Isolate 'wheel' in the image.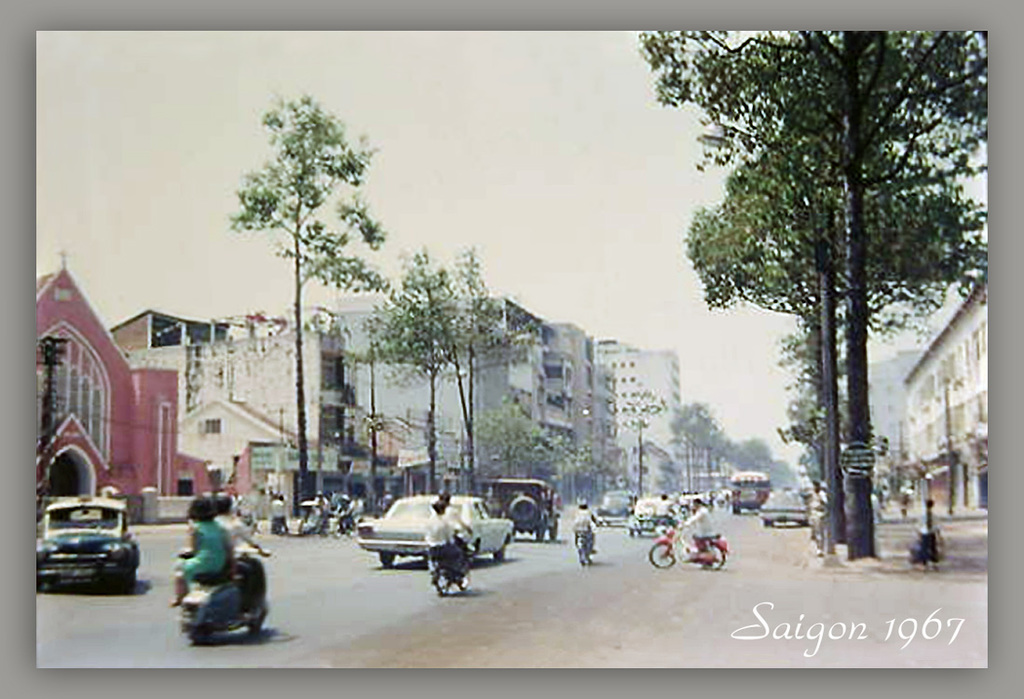
Isolated region: select_region(461, 570, 471, 589).
